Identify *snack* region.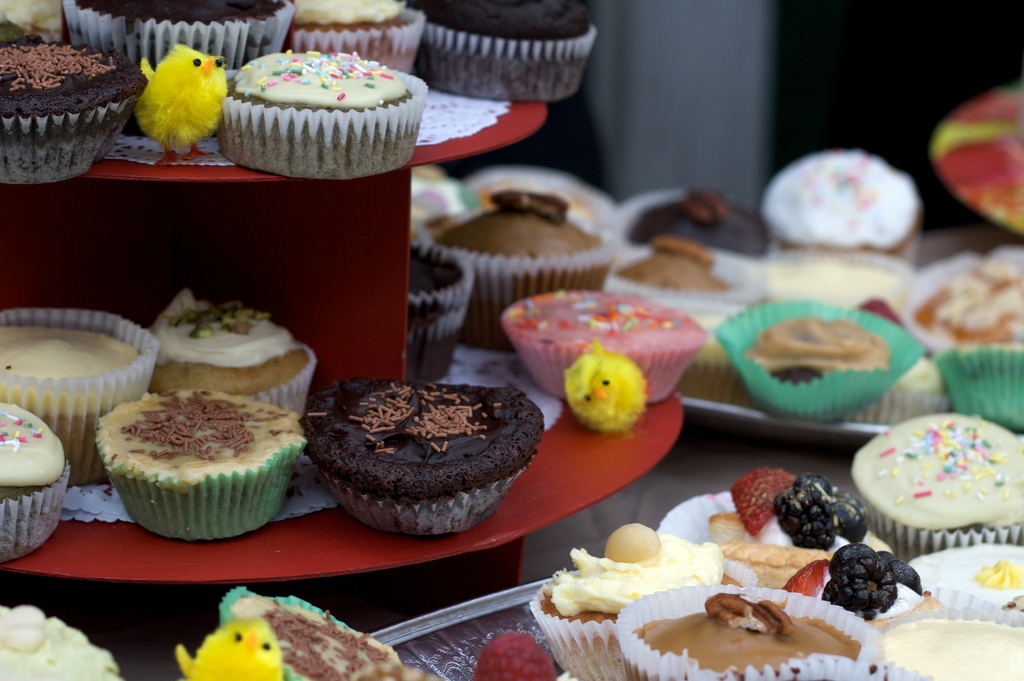
Region: pyautogui.locateOnScreen(941, 359, 1020, 426).
